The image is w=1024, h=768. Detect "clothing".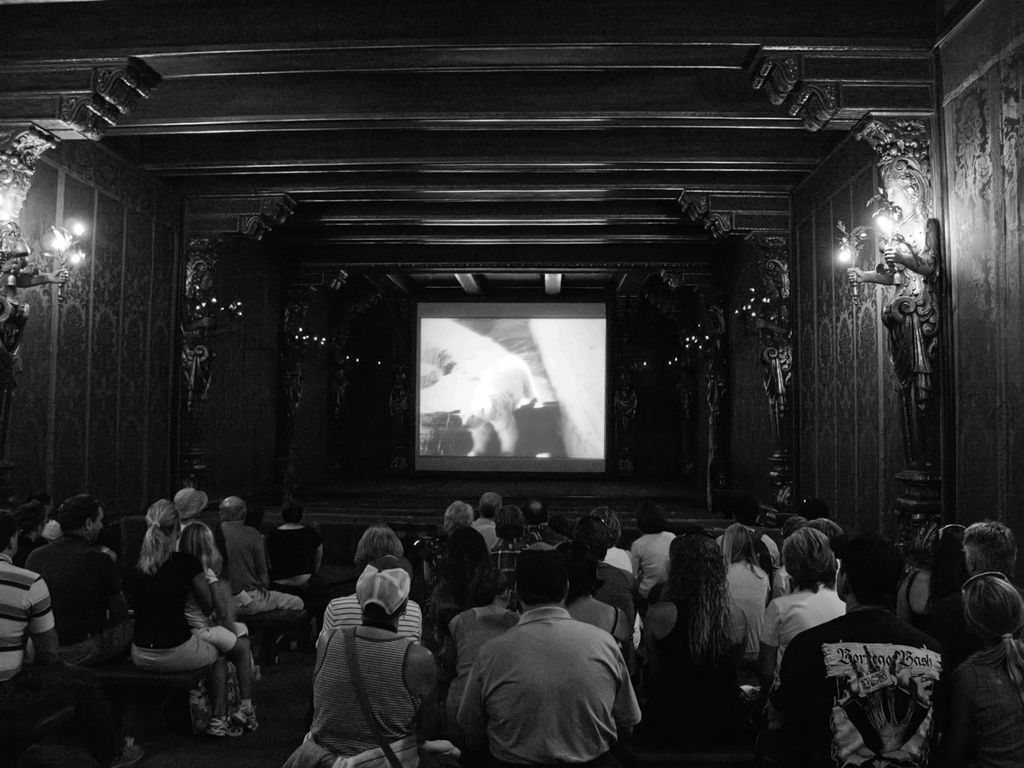
Detection: bbox(170, 485, 203, 529).
